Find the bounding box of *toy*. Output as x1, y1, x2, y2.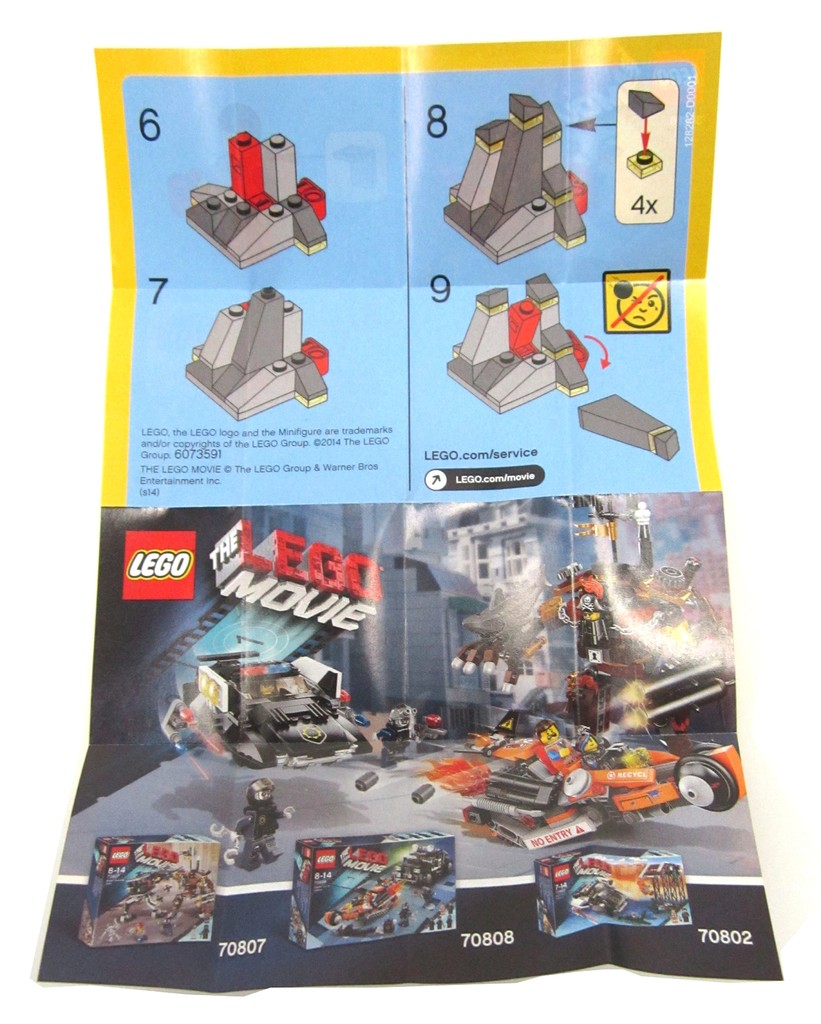
177, 857, 212, 908.
